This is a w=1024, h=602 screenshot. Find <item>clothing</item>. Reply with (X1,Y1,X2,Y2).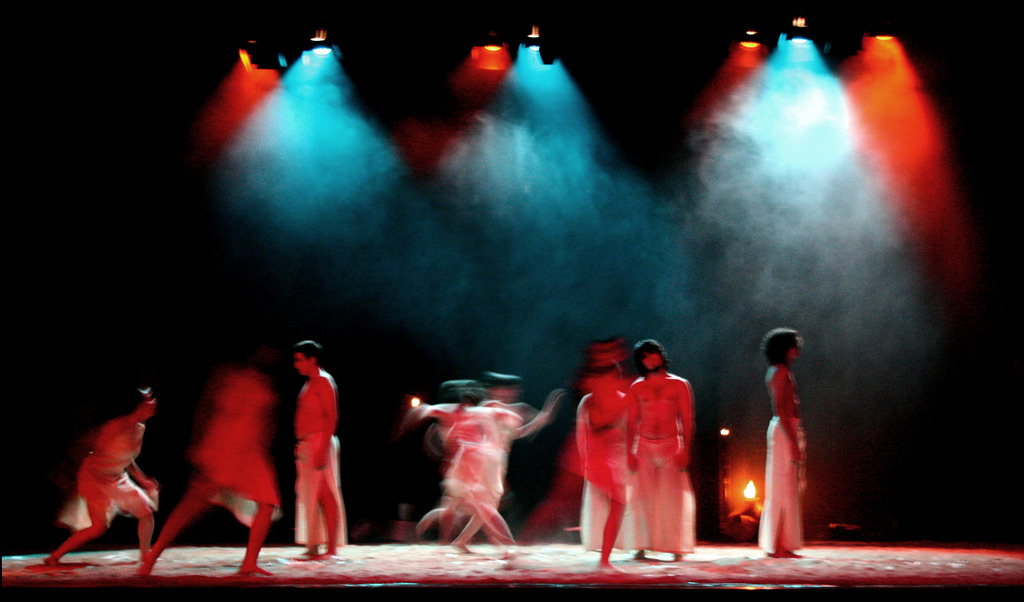
(266,372,365,548).
